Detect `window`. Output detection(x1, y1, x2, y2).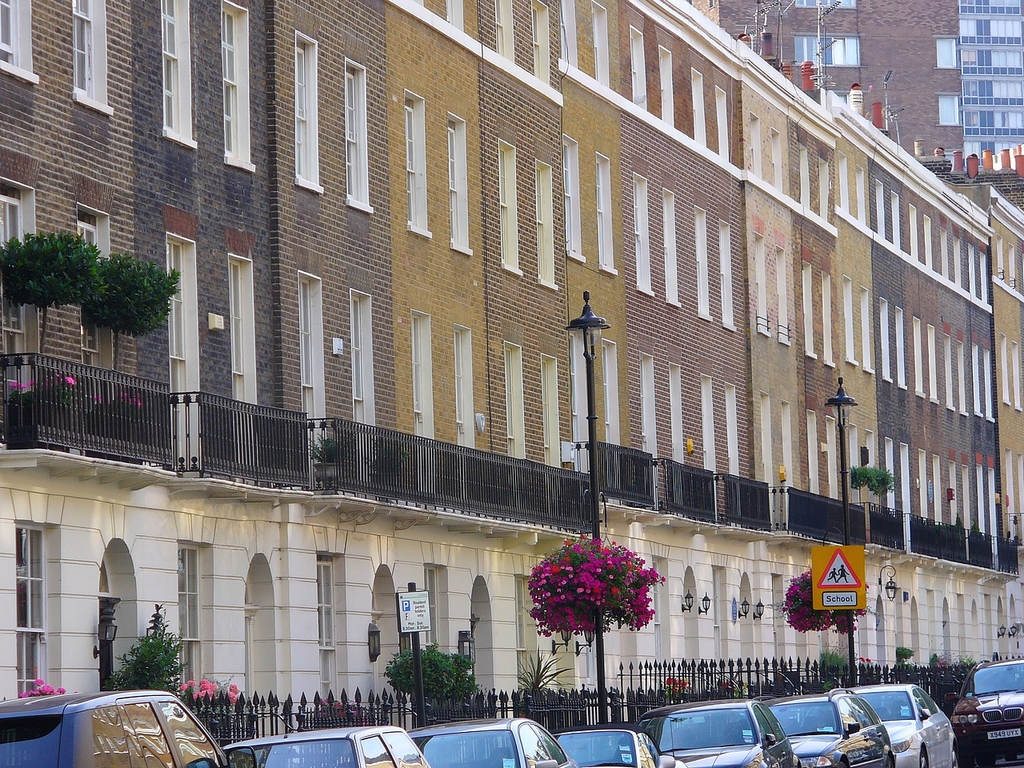
detection(342, 56, 376, 222).
